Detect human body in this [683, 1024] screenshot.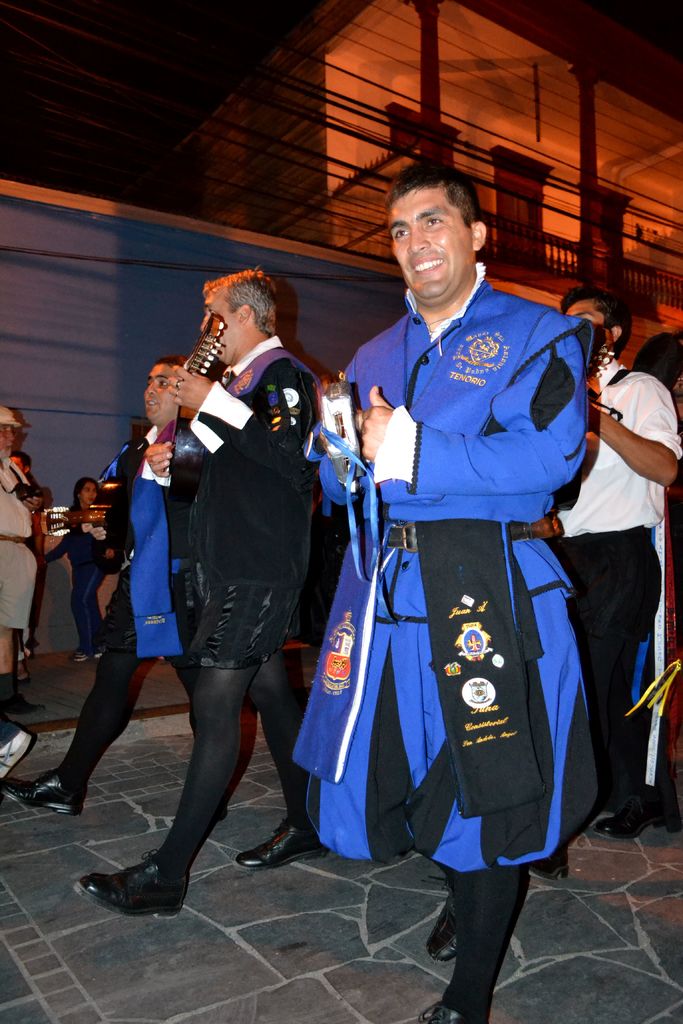
Detection: select_region(544, 281, 682, 850).
